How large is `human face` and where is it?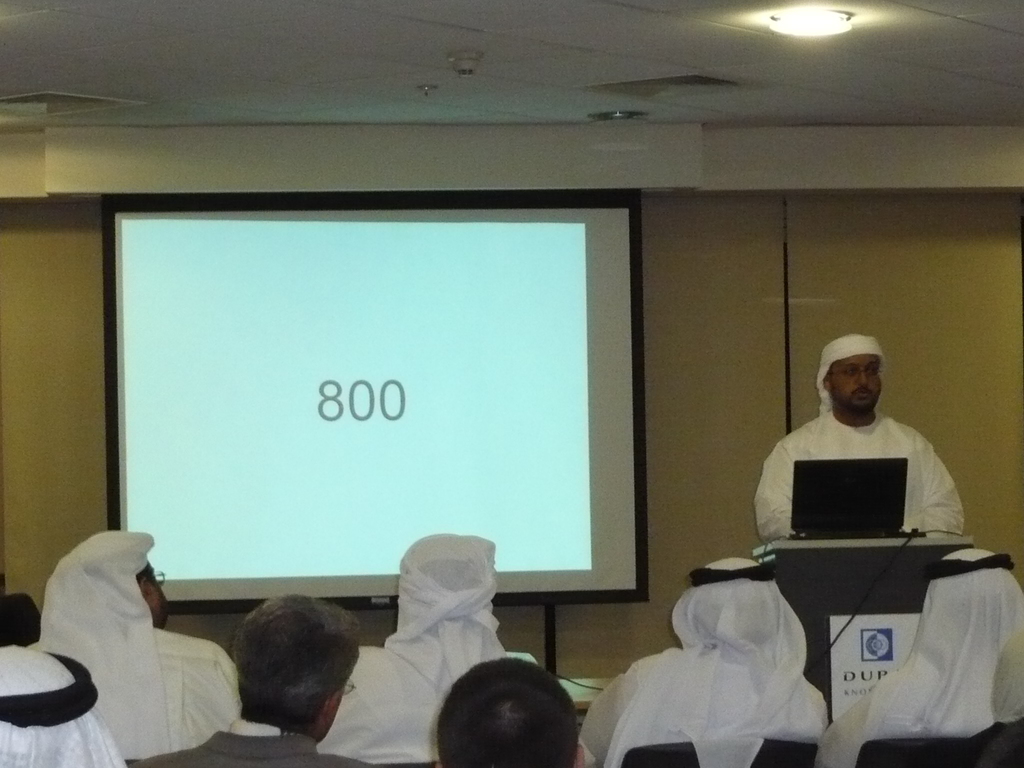
Bounding box: bbox=[832, 351, 878, 426].
